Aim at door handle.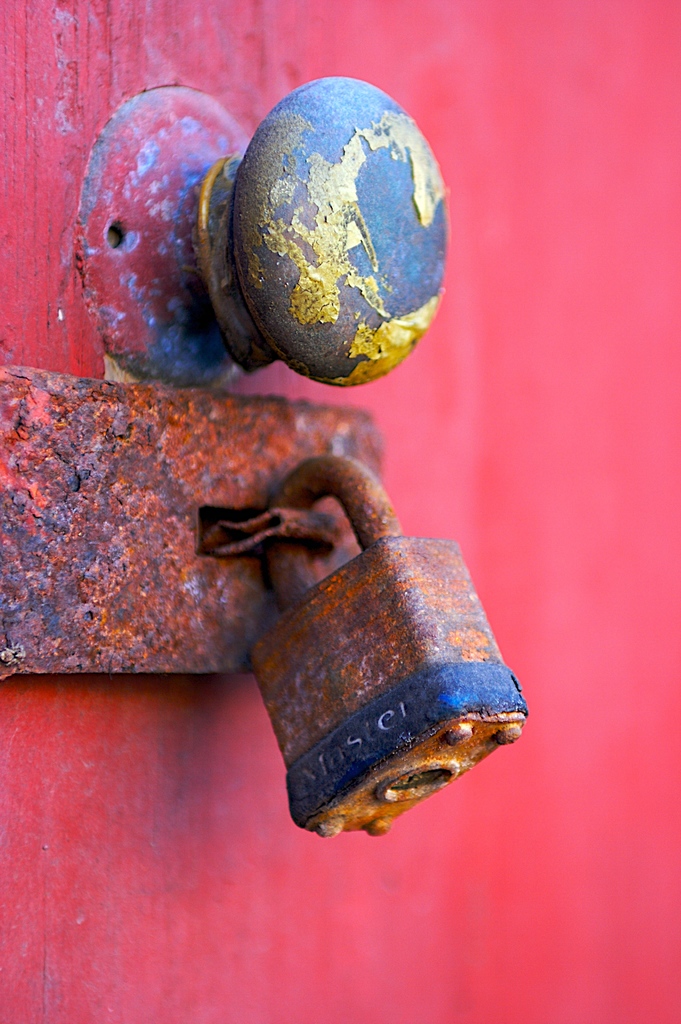
Aimed at 76 74 447 391.
